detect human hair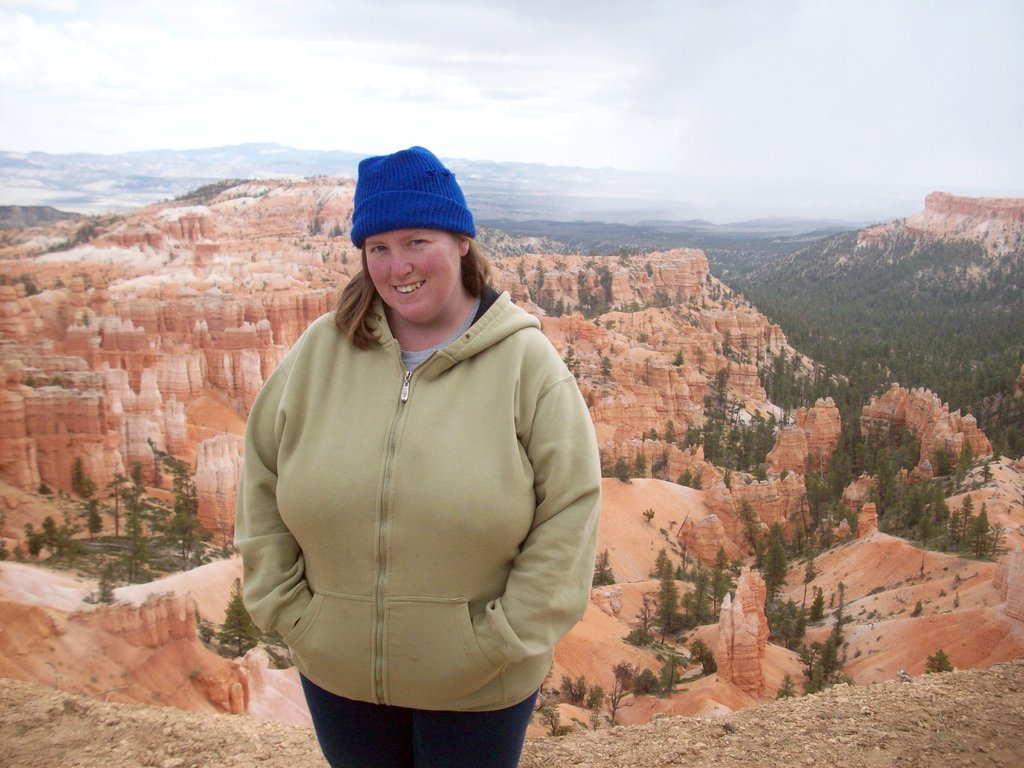
333,232,493,342
